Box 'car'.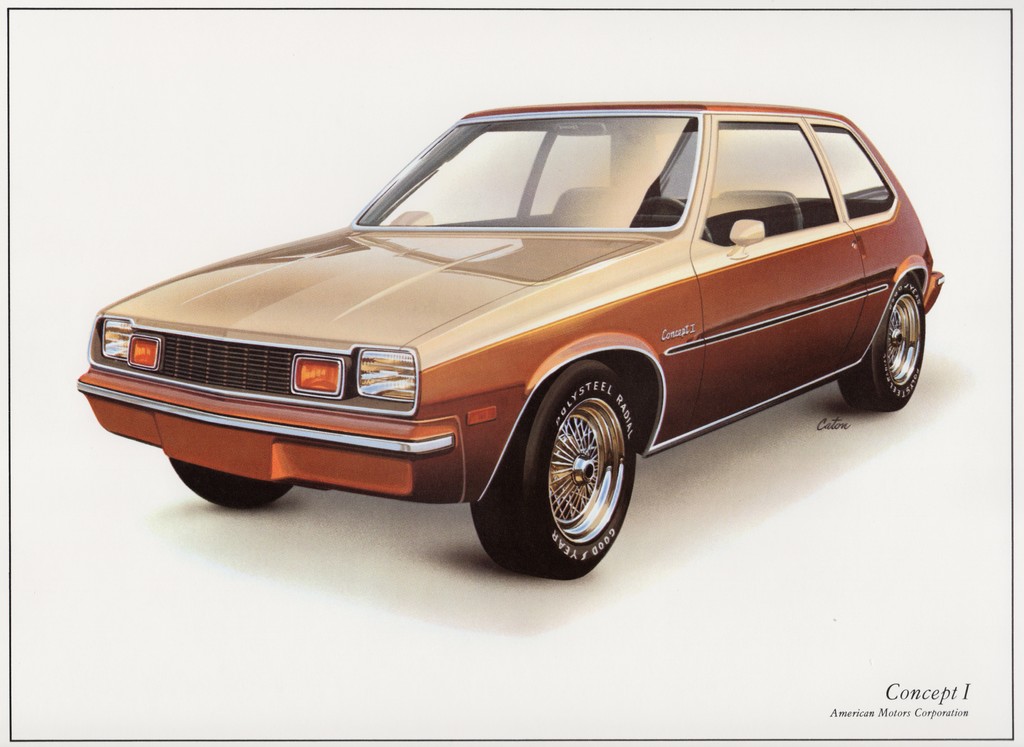
(79, 95, 942, 586).
